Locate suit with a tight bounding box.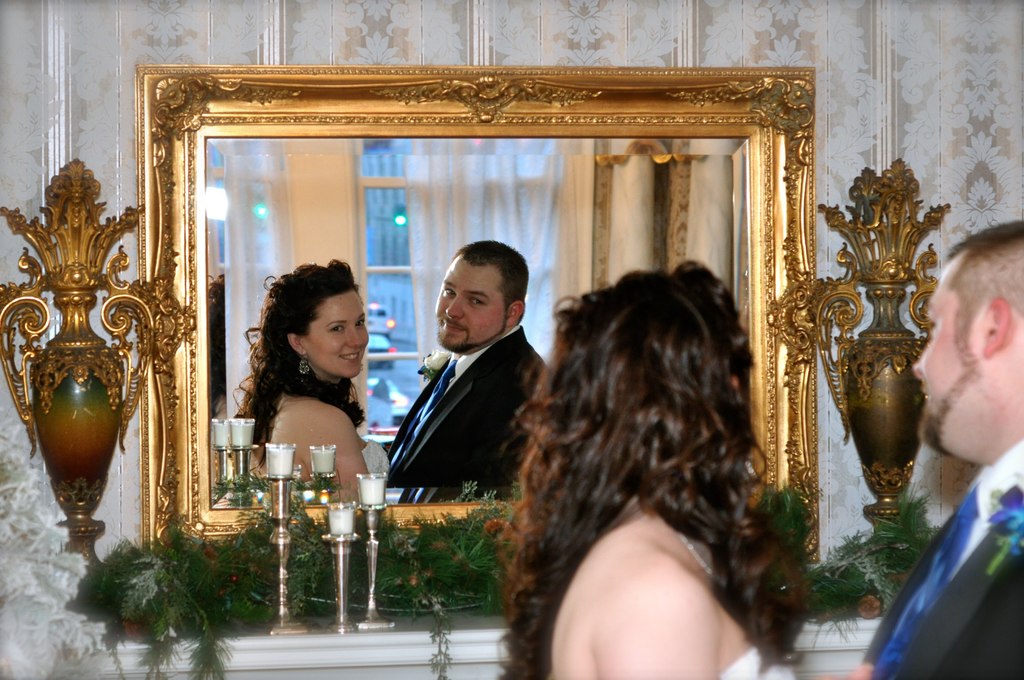
{"left": 383, "top": 325, "right": 541, "bottom": 487}.
